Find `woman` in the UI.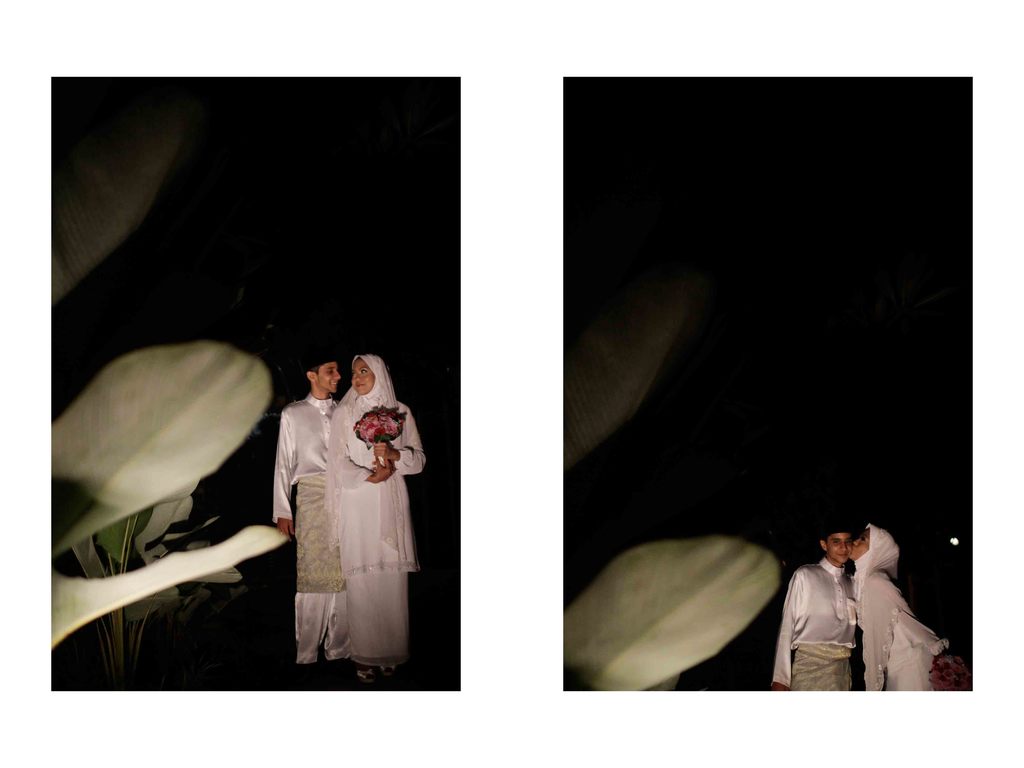
UI element at x1=842, y1=521, x2=952, y2=712.
